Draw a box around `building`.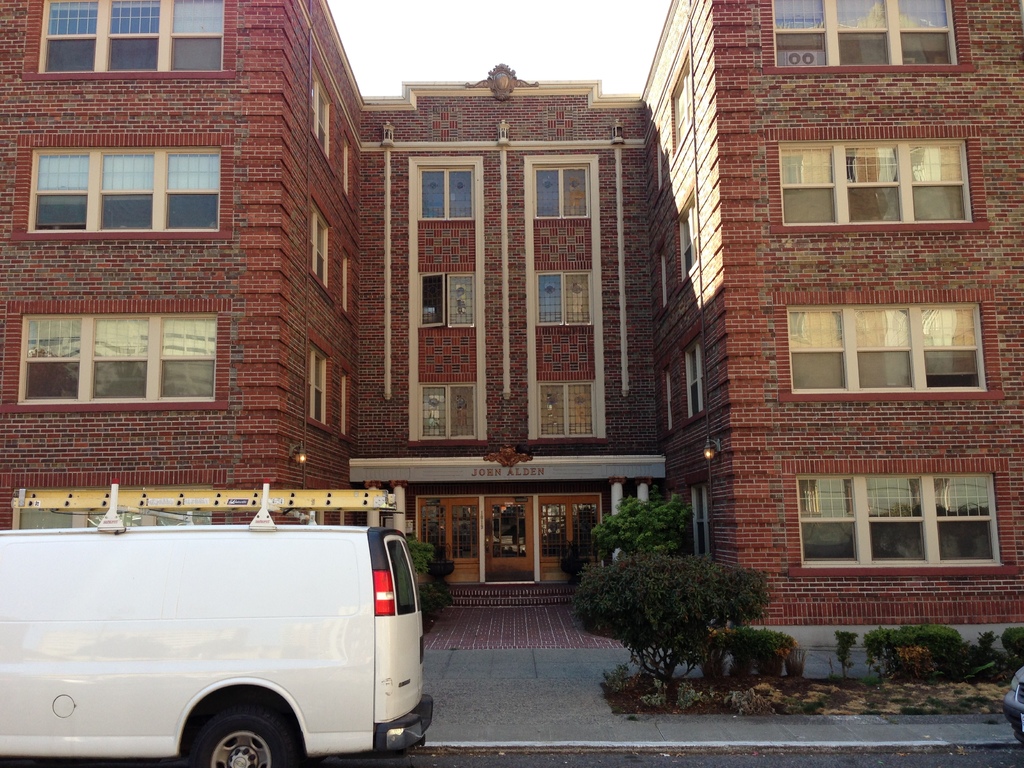
0 0 1023 627.
